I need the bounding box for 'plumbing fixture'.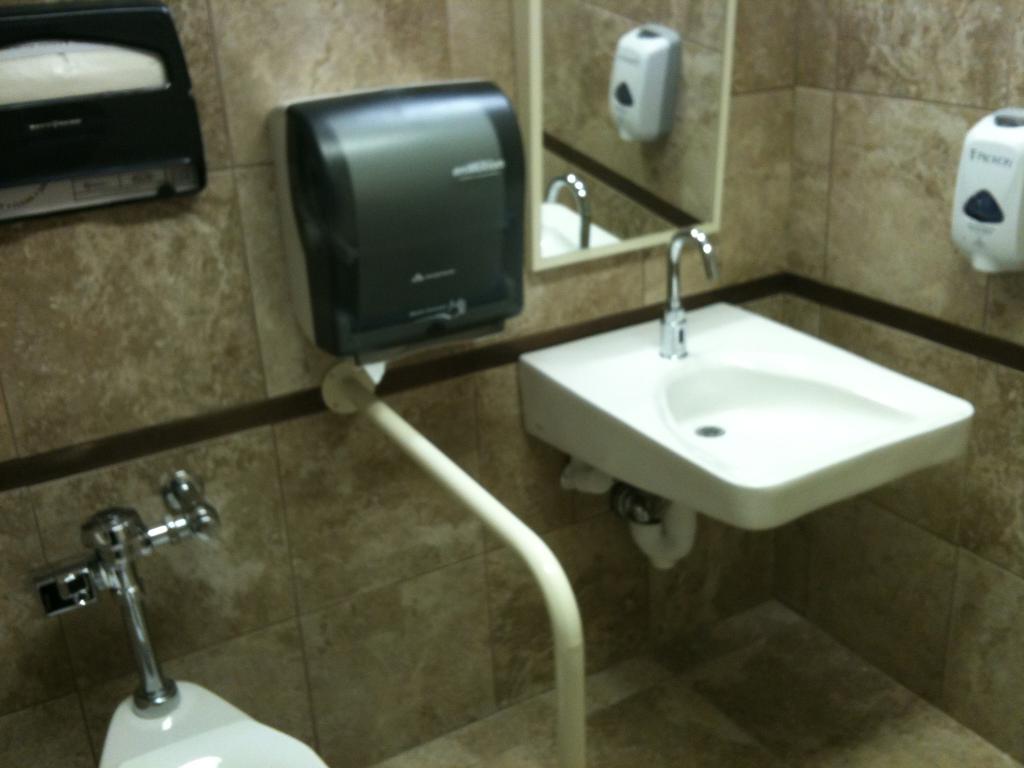
Here it is: 653, 227, 716, 368.
